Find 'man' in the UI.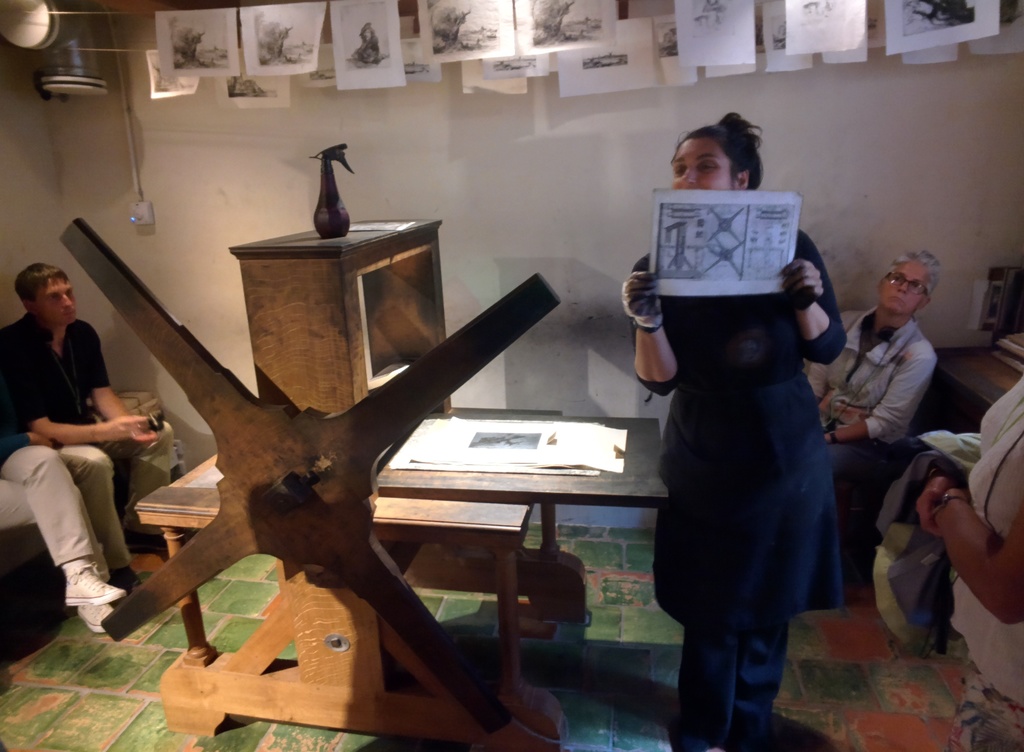
UI element at 792:249:939:612.
